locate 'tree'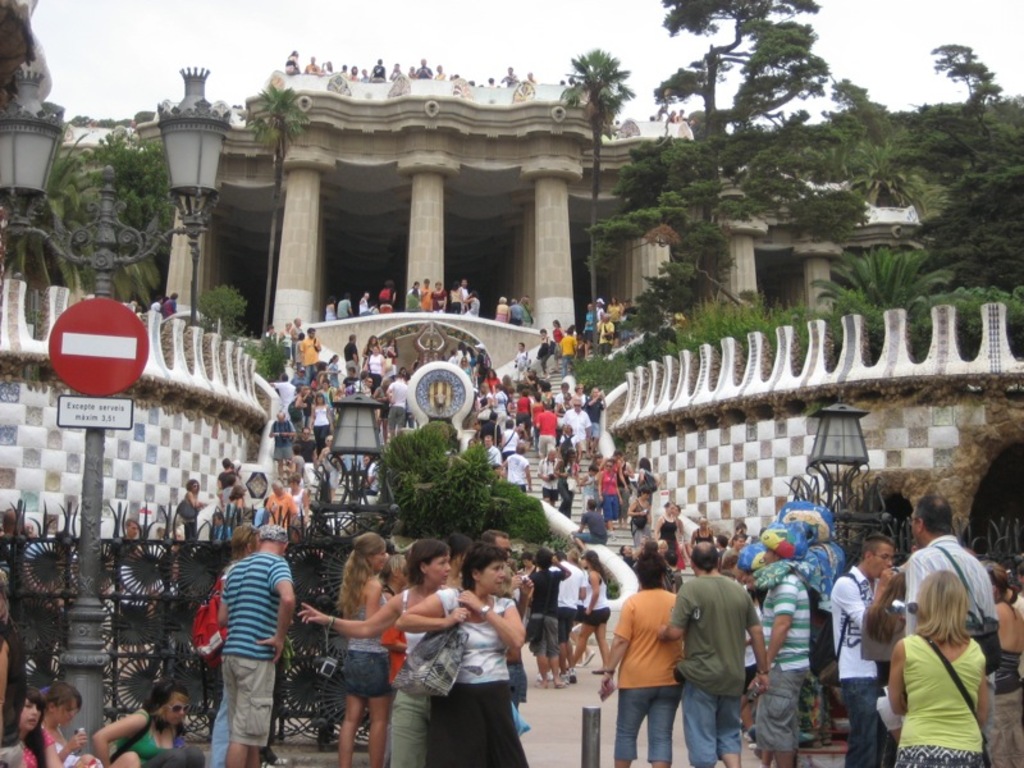
detection(891, 36, 1023, 296)
